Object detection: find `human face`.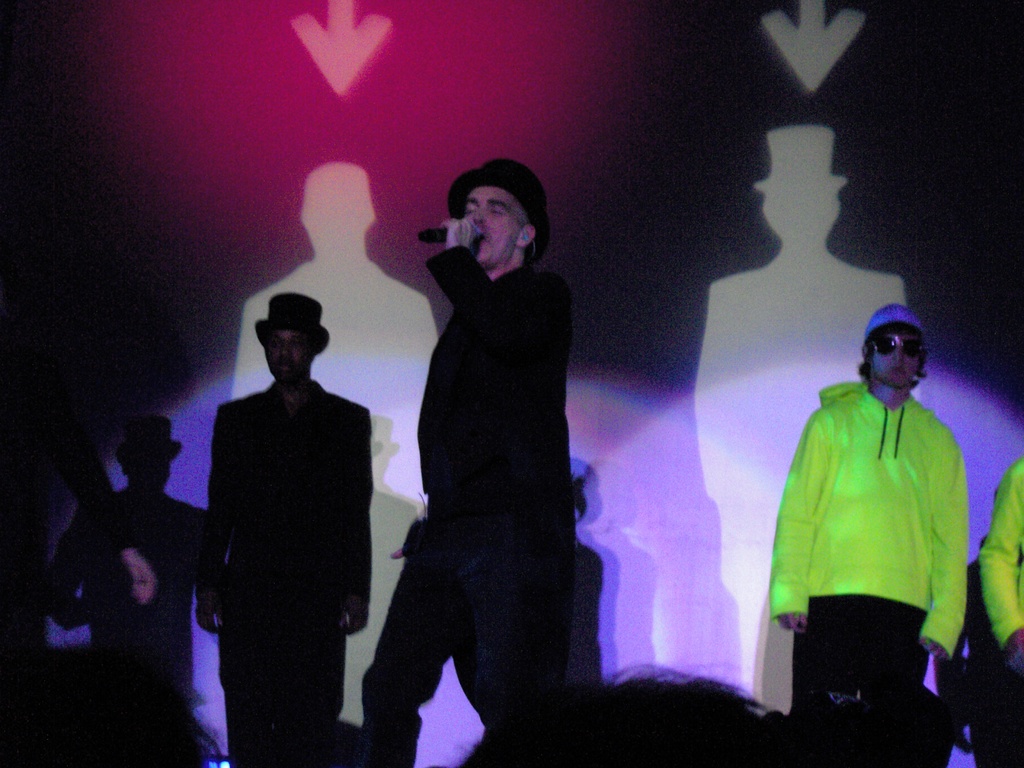
box(265, 328, 310, 379).
